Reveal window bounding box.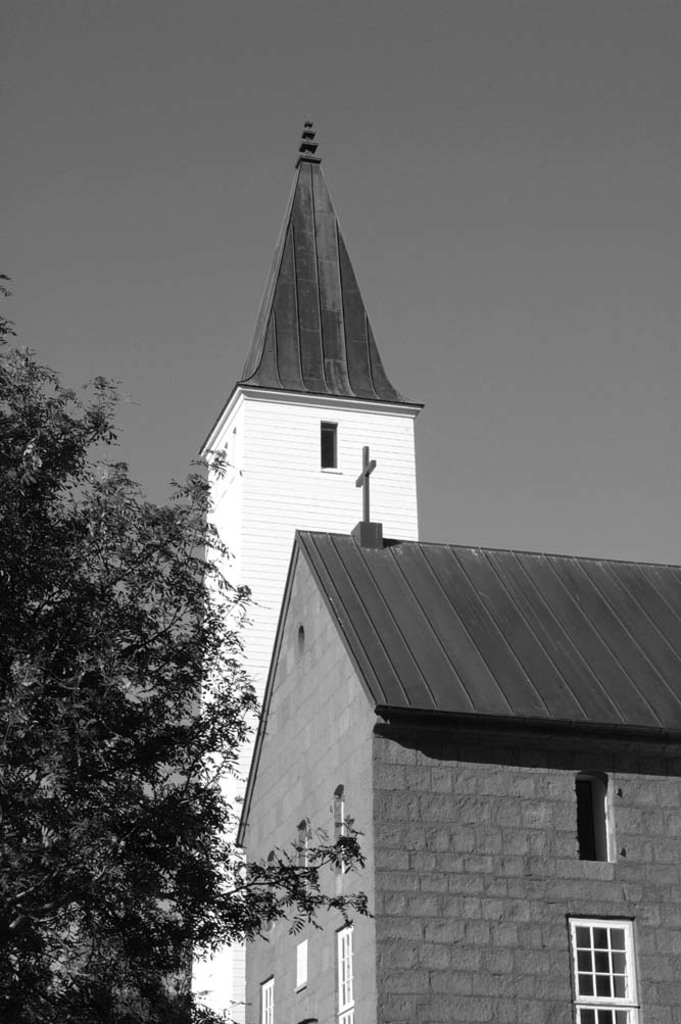
Revealed: select_region(571, 919, 640, 1023).
